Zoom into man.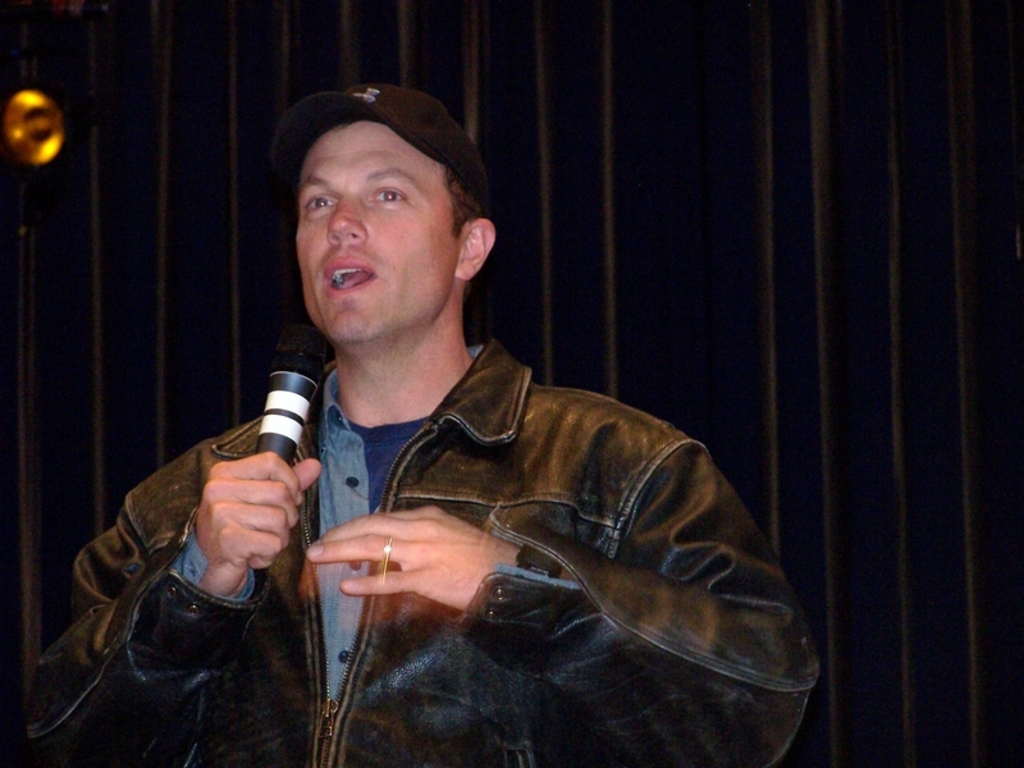
Zoom target: rect(18, 79, 818, 767).
